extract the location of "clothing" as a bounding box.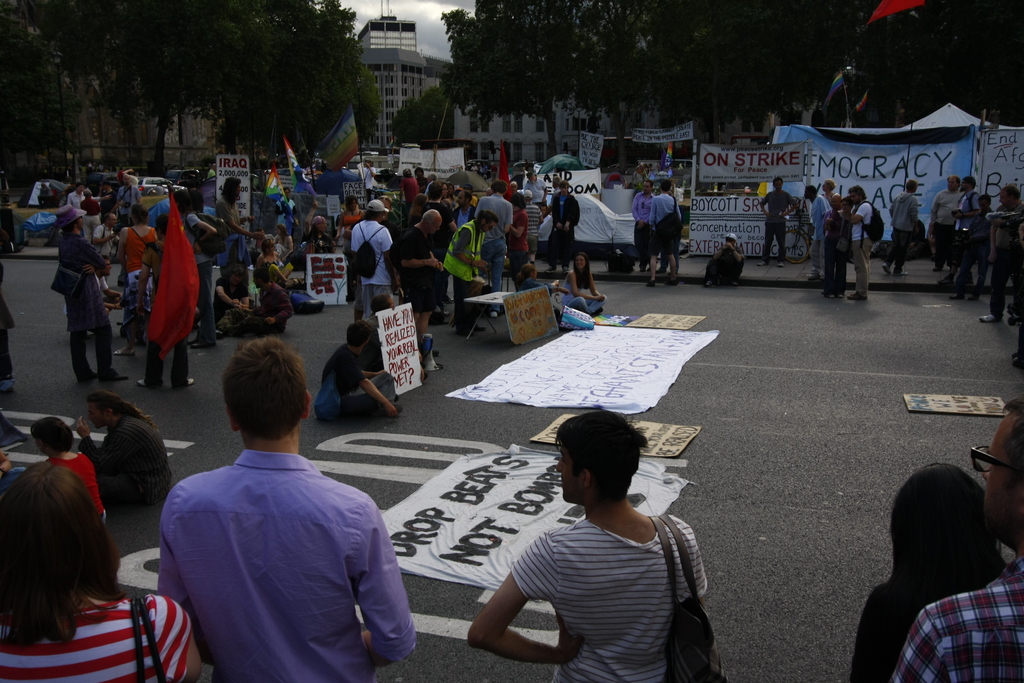
locate(116, 188, 148, 215).
